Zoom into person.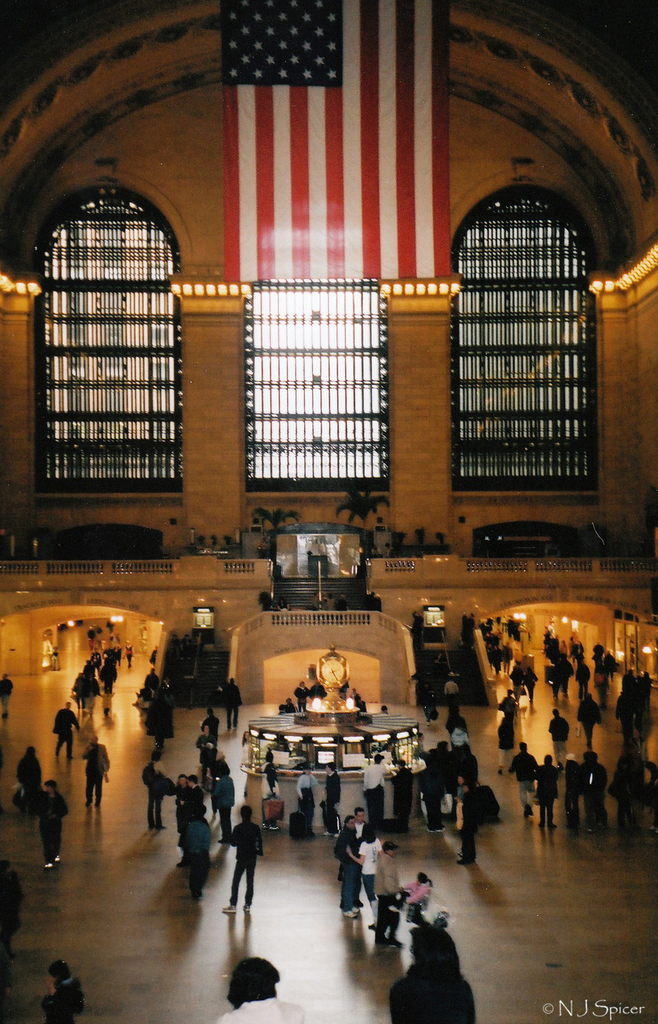
Zoom target: pyautogui.locateOnScreen(13, 748, 41, 817).
